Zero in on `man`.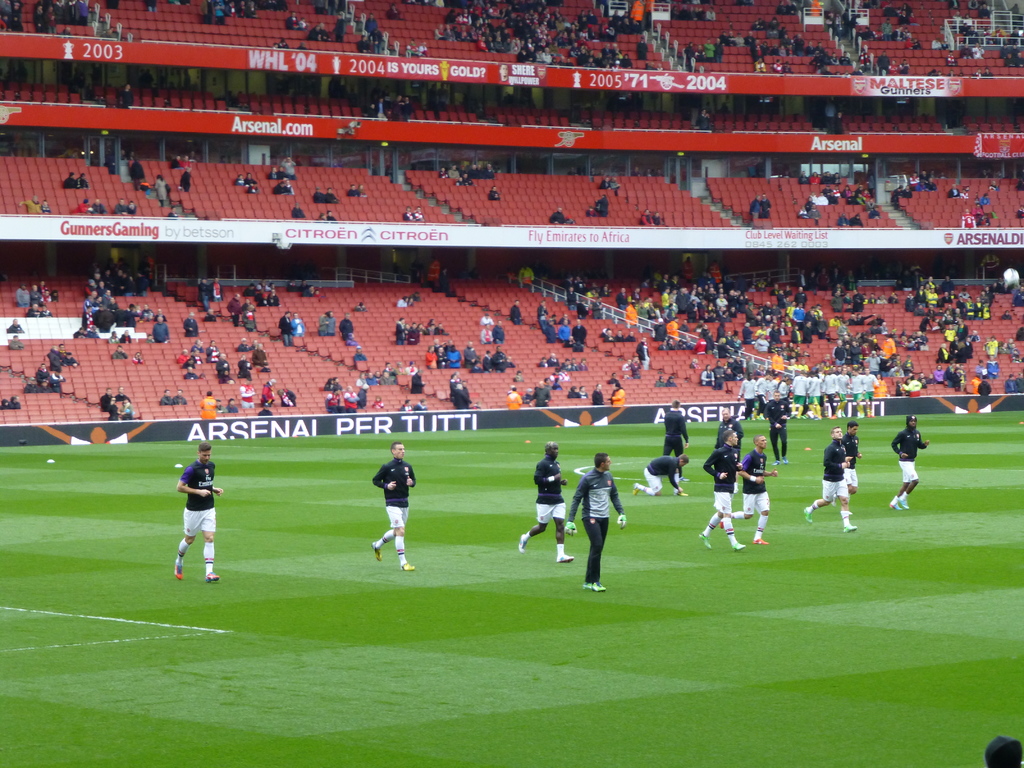
Zeroed in: {"x1": 603, "y1": 179, "x2": 605, "y2": 184}.
